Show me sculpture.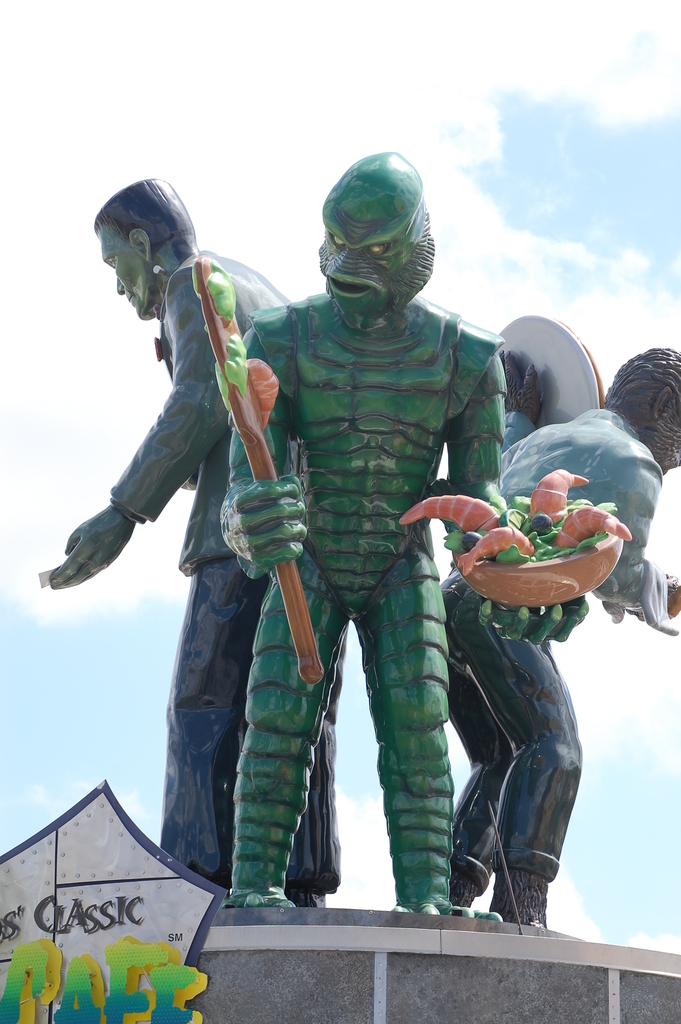
sculpture is here: <box>215,116,525,902</box>.
